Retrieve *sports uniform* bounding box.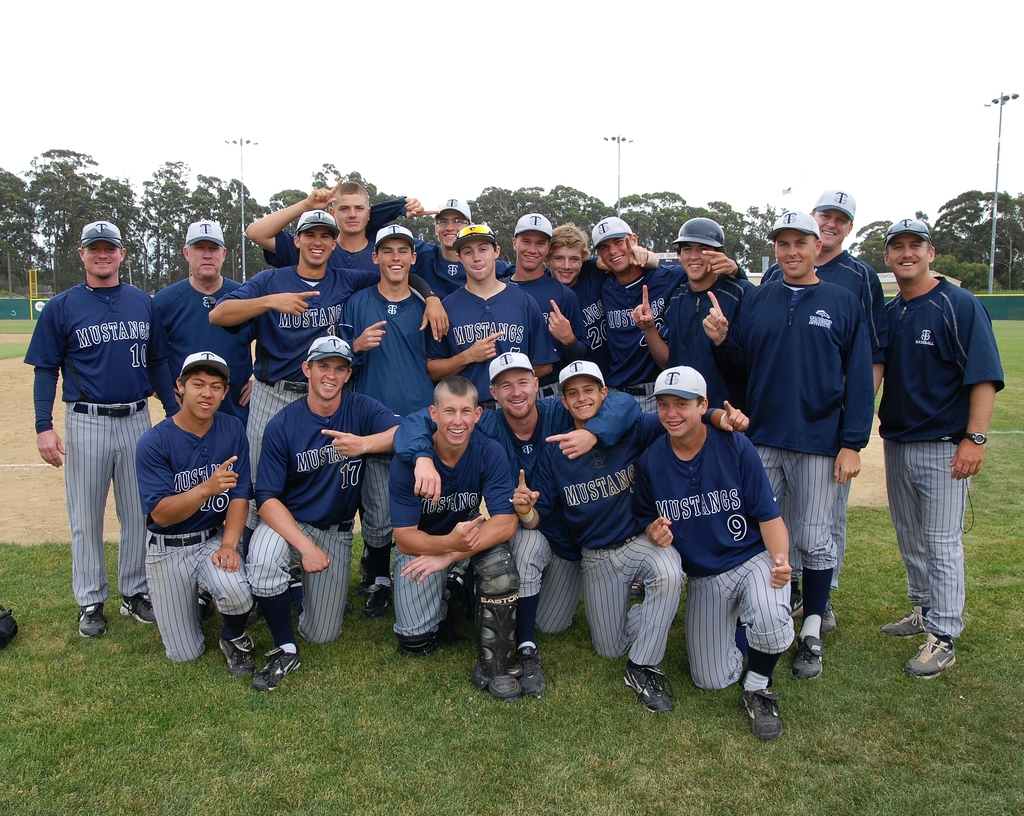
Bounding box: x1=250 y1=324 x2=393 y2=691.
